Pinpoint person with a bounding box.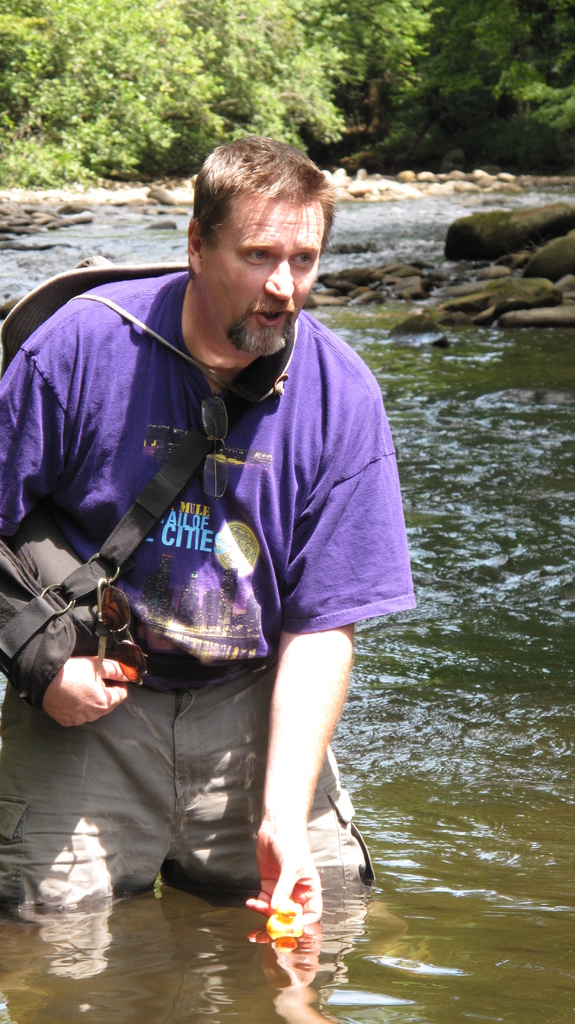
x1=36, y1=103, x2=407, y2=942.
